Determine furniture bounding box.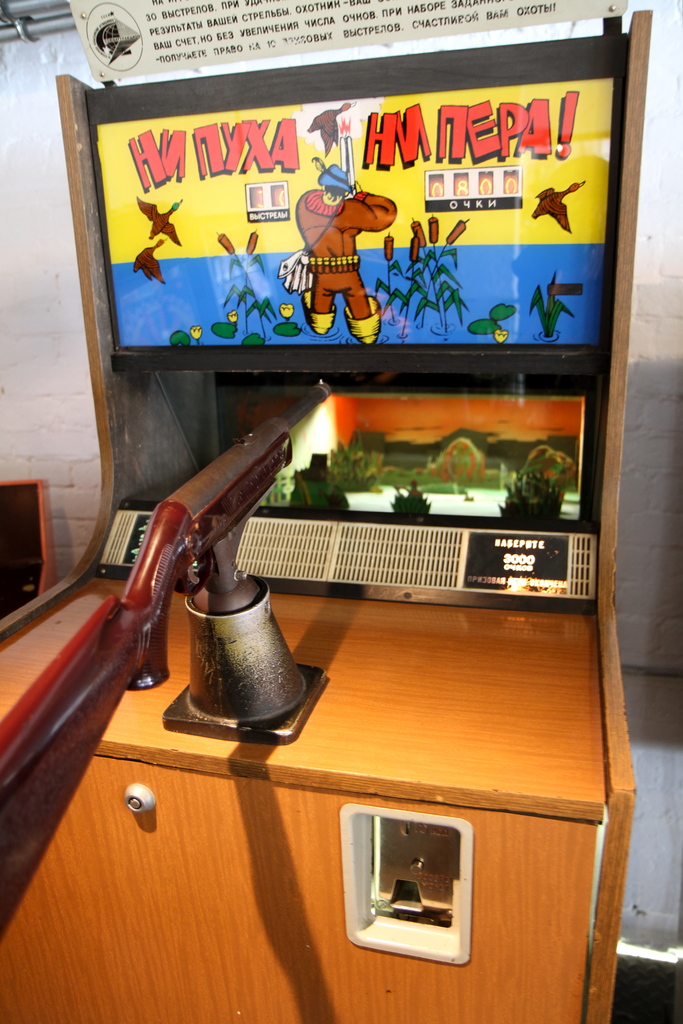
Determined: pyautogui.locateOnScreen(0, 6, 652, 1023).
